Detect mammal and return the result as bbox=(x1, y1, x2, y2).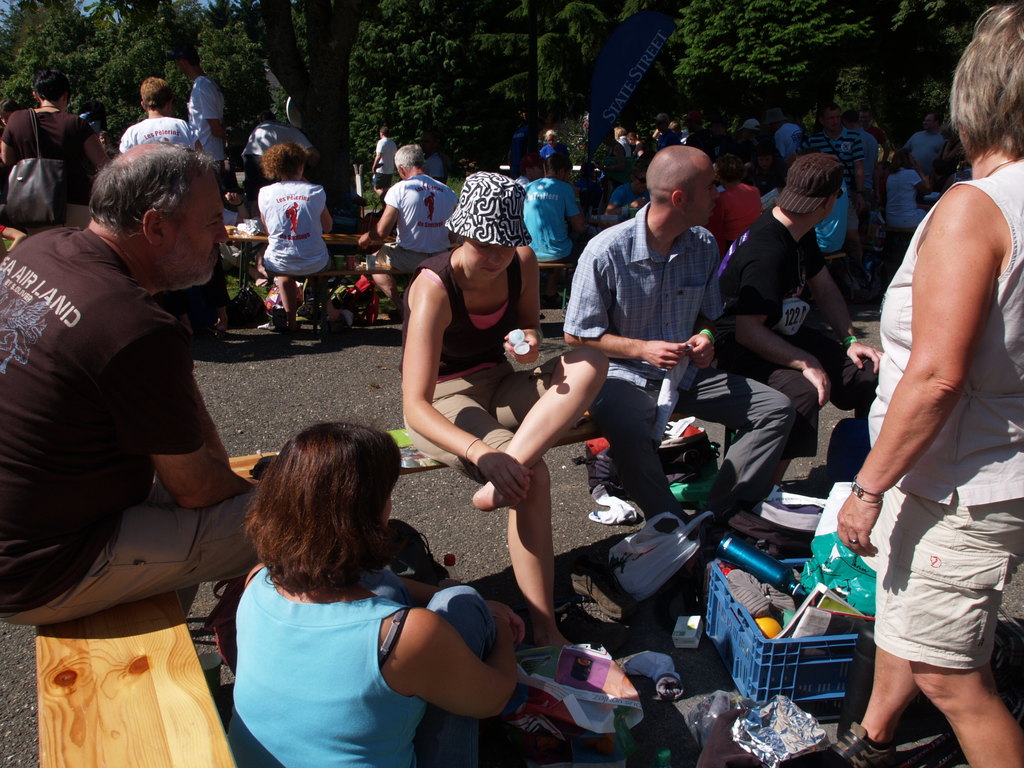
bbox=(186, 431, 519, 746).
